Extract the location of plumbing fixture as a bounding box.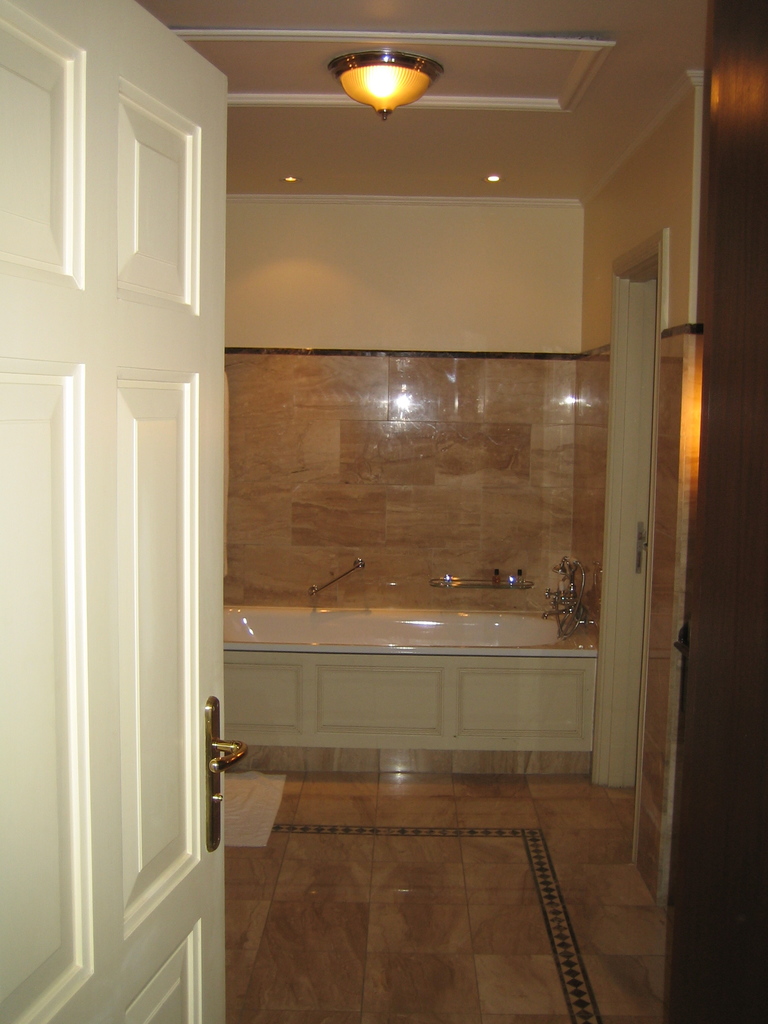
bbox=(548, 563, 587, 637).
